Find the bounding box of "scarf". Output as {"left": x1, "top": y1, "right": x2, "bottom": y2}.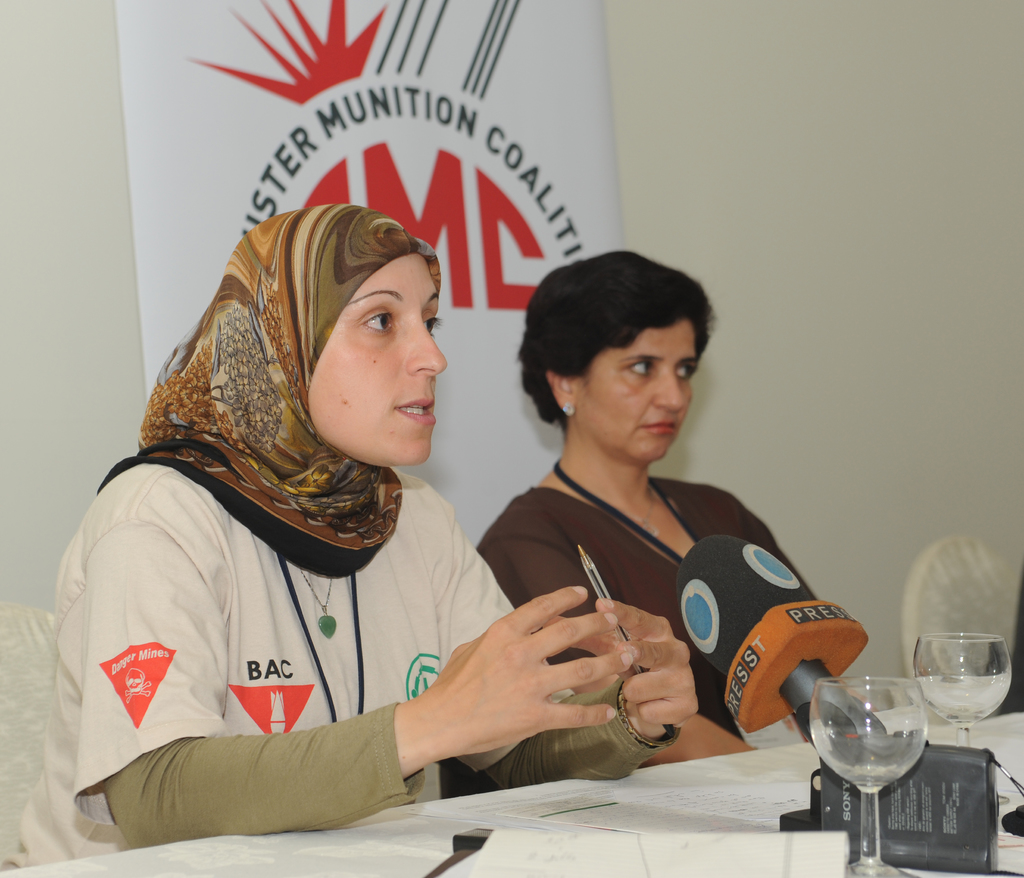
{"left": 86, "top": 186, "right": 443, "bottom": 576}.
